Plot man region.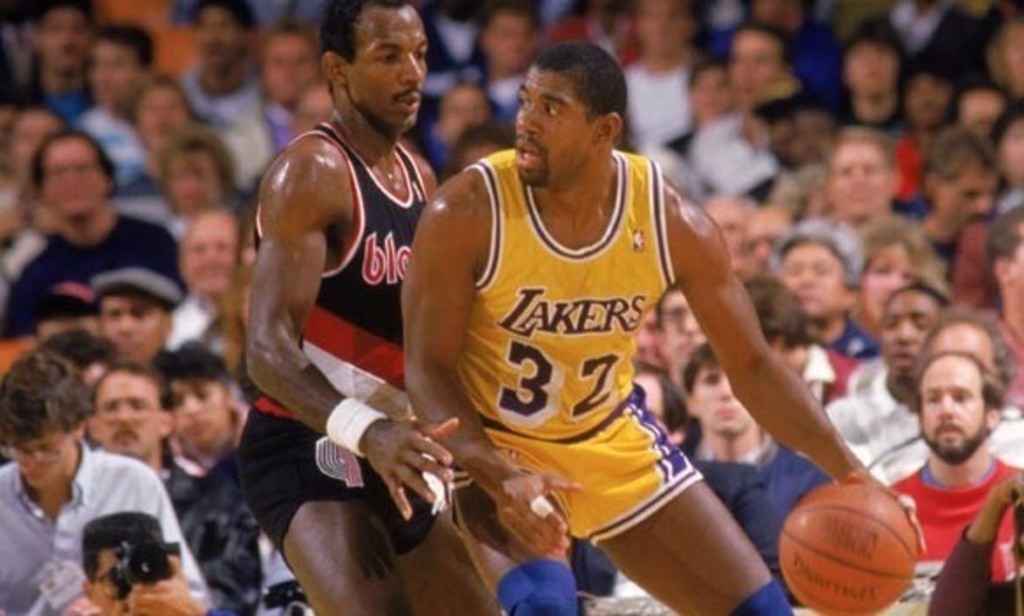
Plotted at {"left": 684, "top": 28, "right": 801, "bottom": 194}.
